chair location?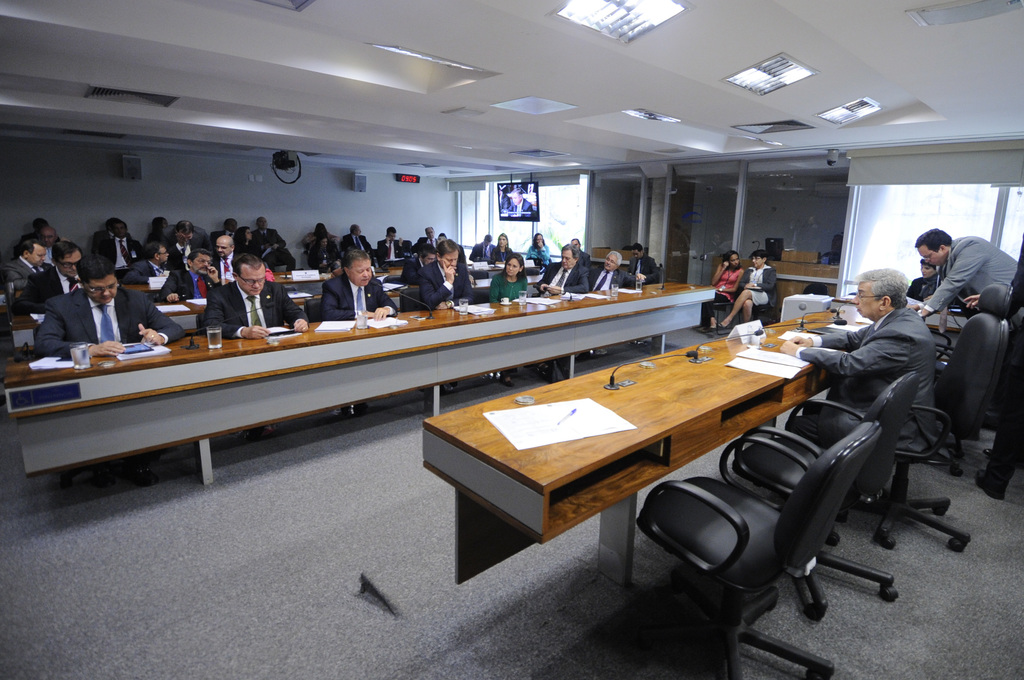
bbox=(916, 280, 1012, 482)
